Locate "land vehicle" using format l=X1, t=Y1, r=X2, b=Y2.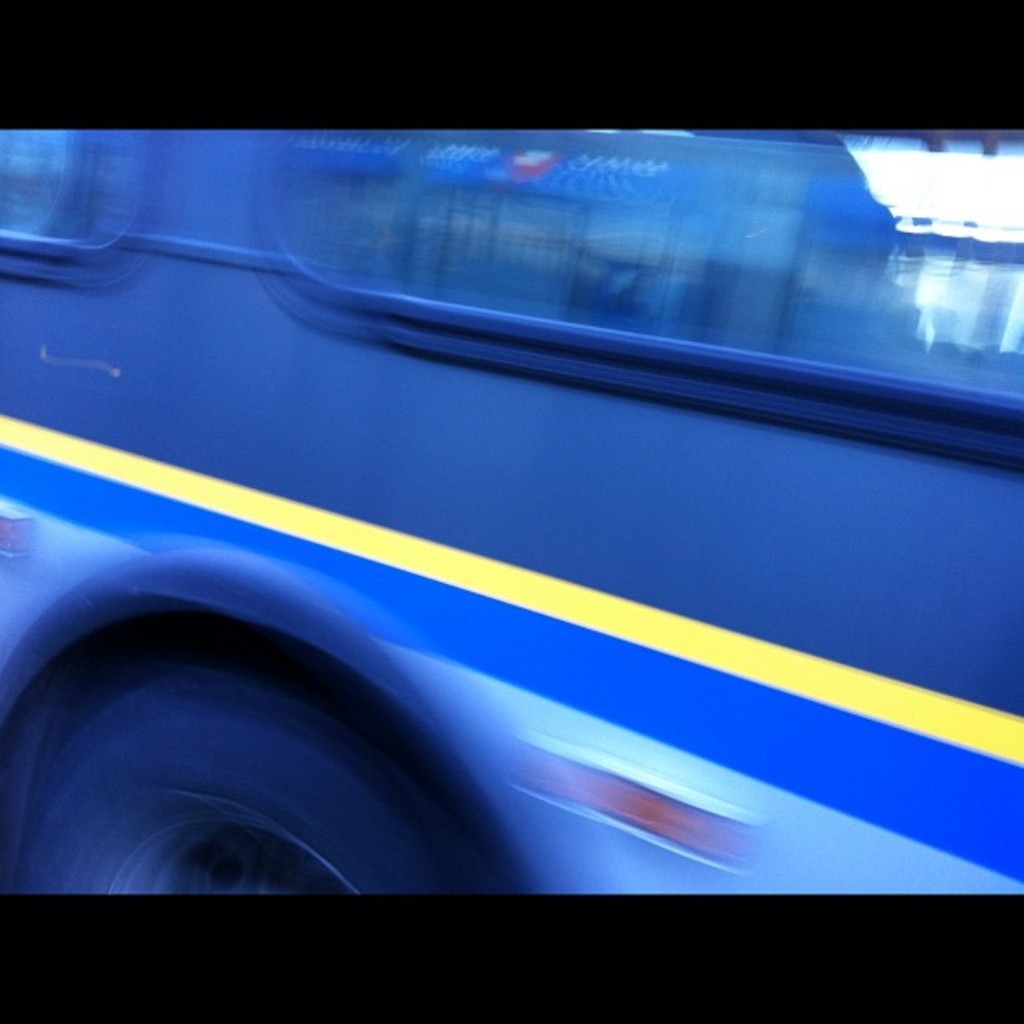
l=0, t=127, r=1022, b=899.
